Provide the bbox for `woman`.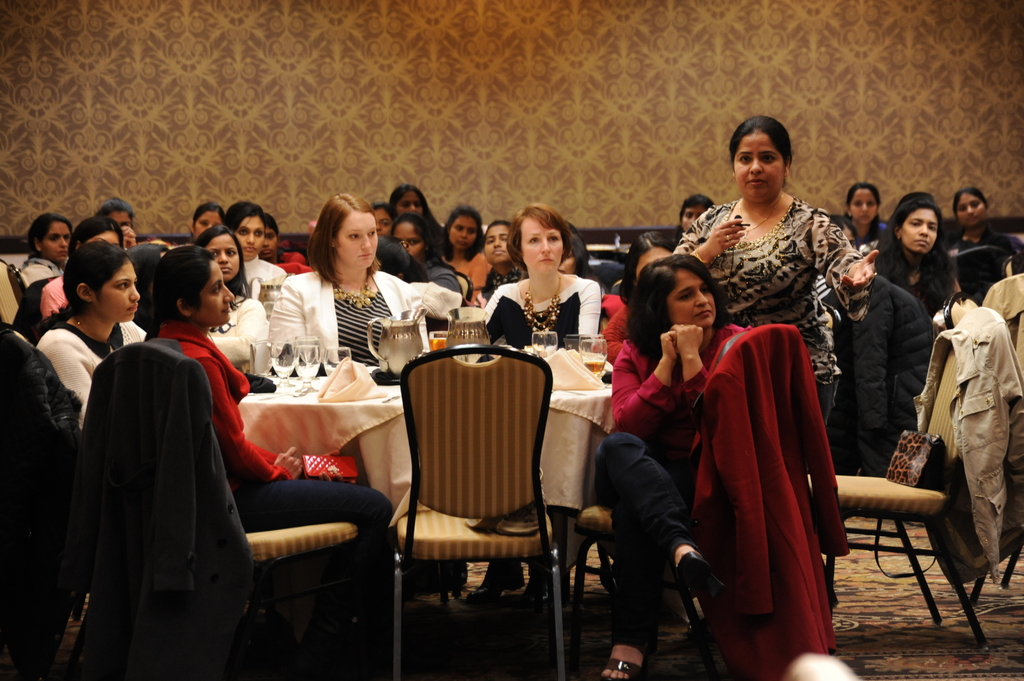
{"left": 264, "top": 195, "right": 433, "bottom": 372}.
